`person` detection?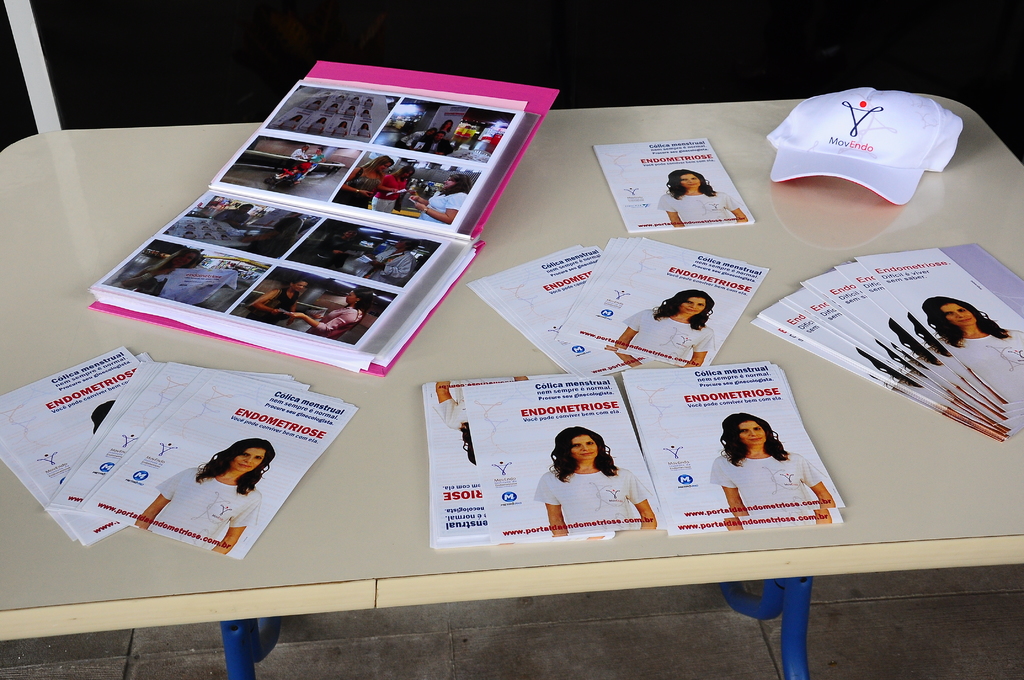
[132,437,275,556]
